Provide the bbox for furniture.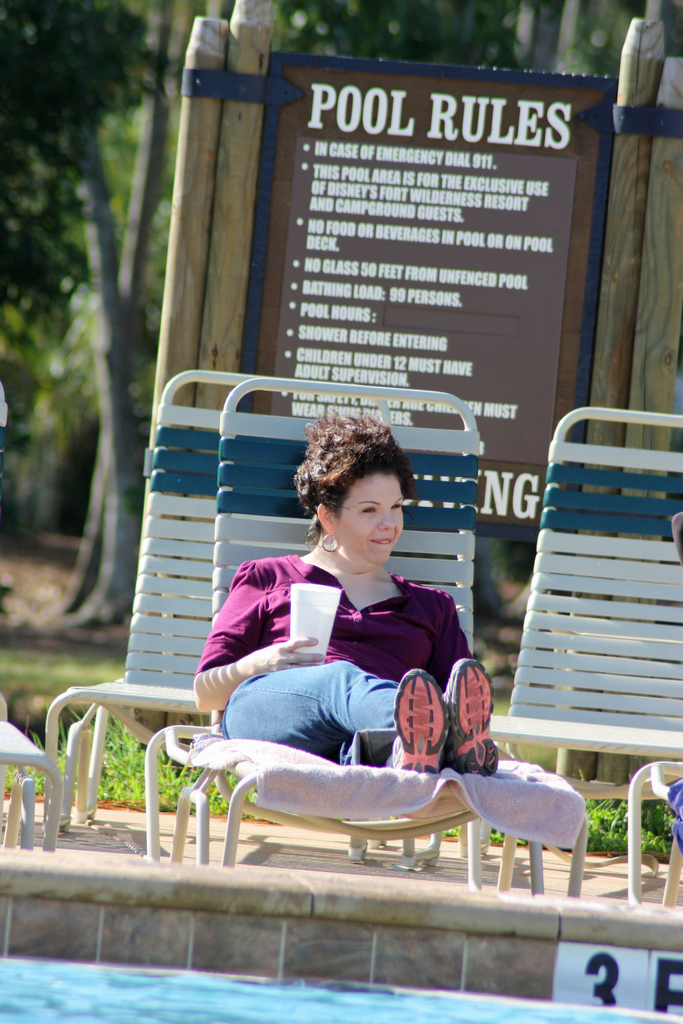
<box>168,378,588,893</box>.
